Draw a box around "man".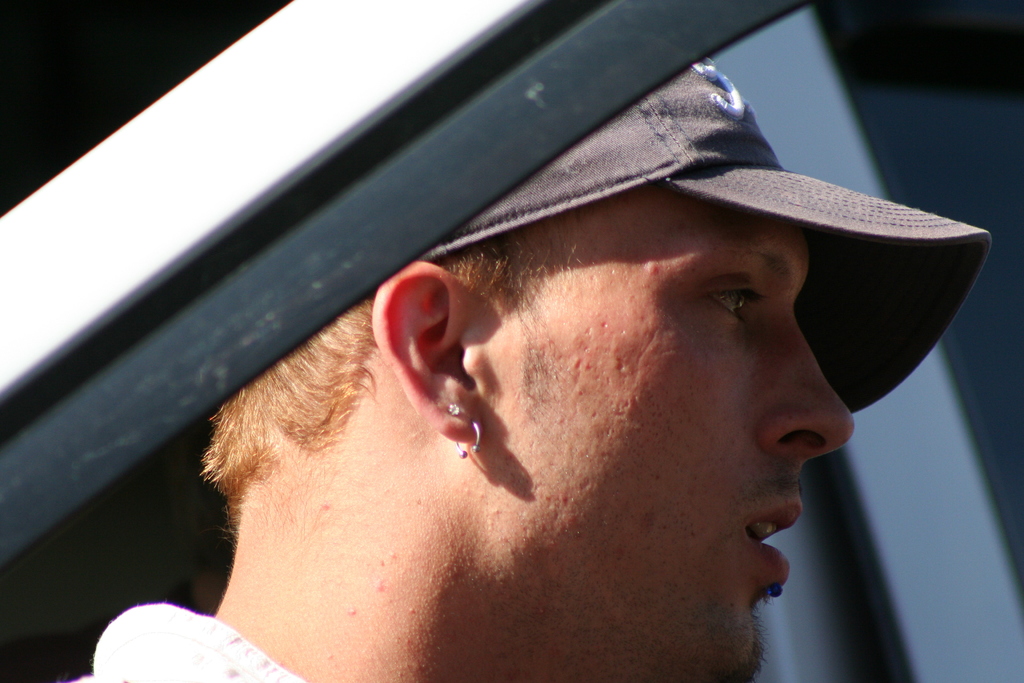
<box>95,22,1023,682</box>.
